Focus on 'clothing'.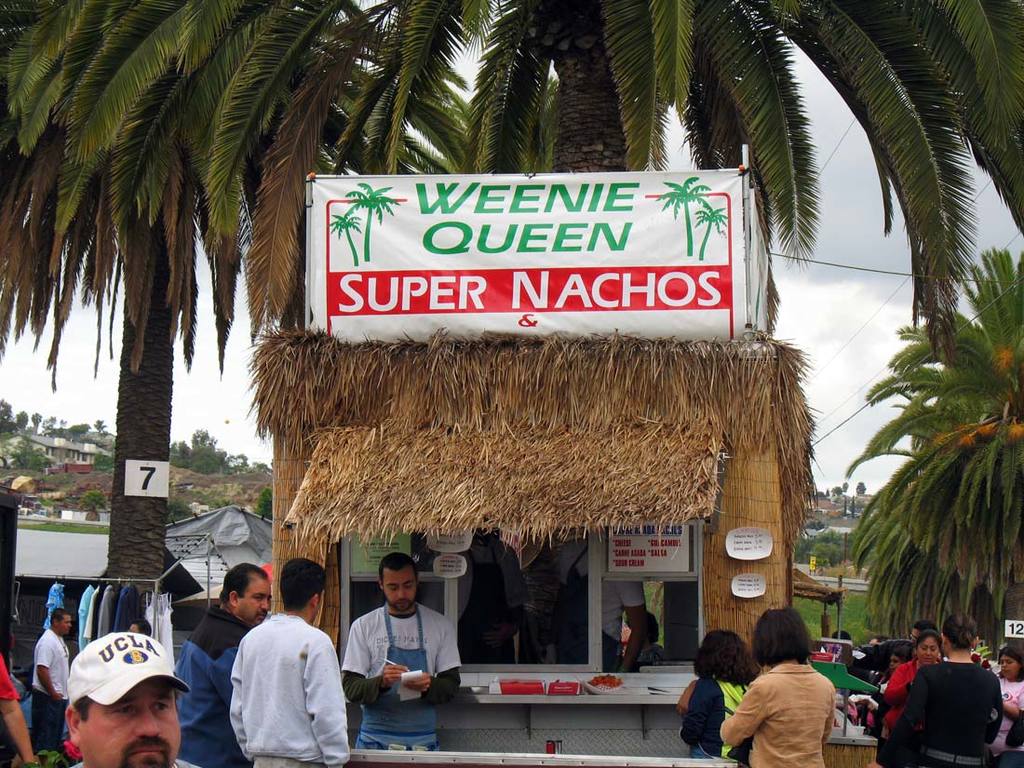
Focused at <region>721, 667, 830, 767</region>.
